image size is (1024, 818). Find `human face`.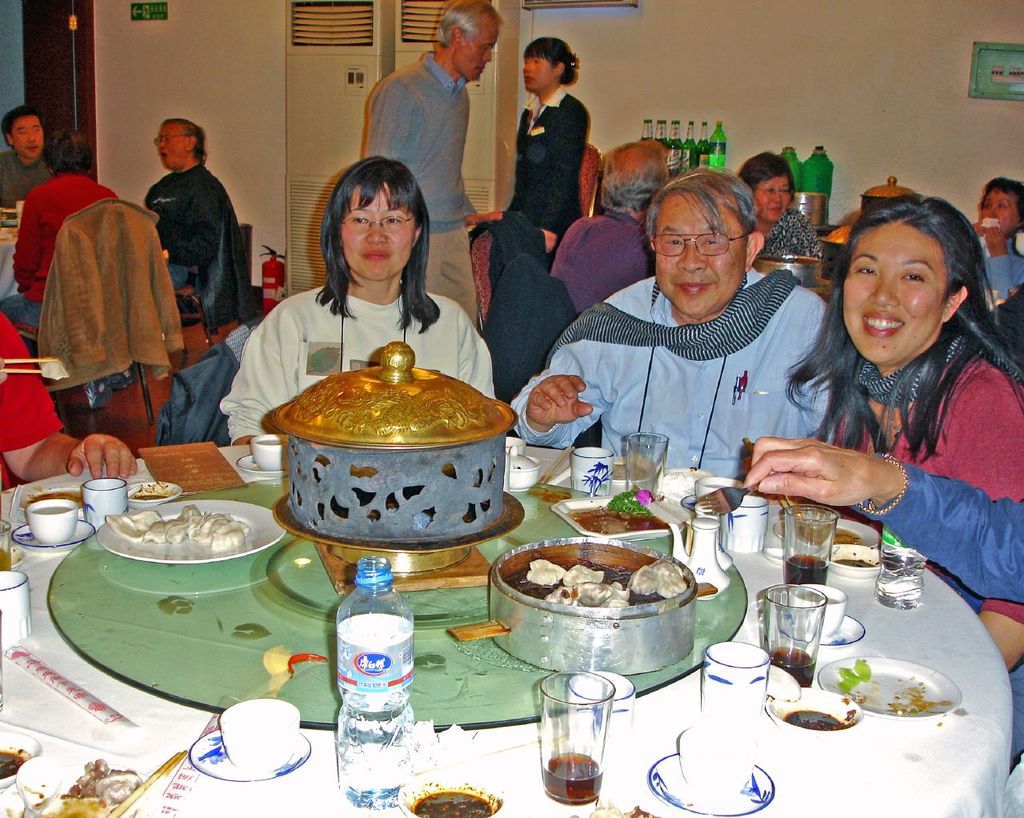
bbox=(757, 176, 792, 223).
